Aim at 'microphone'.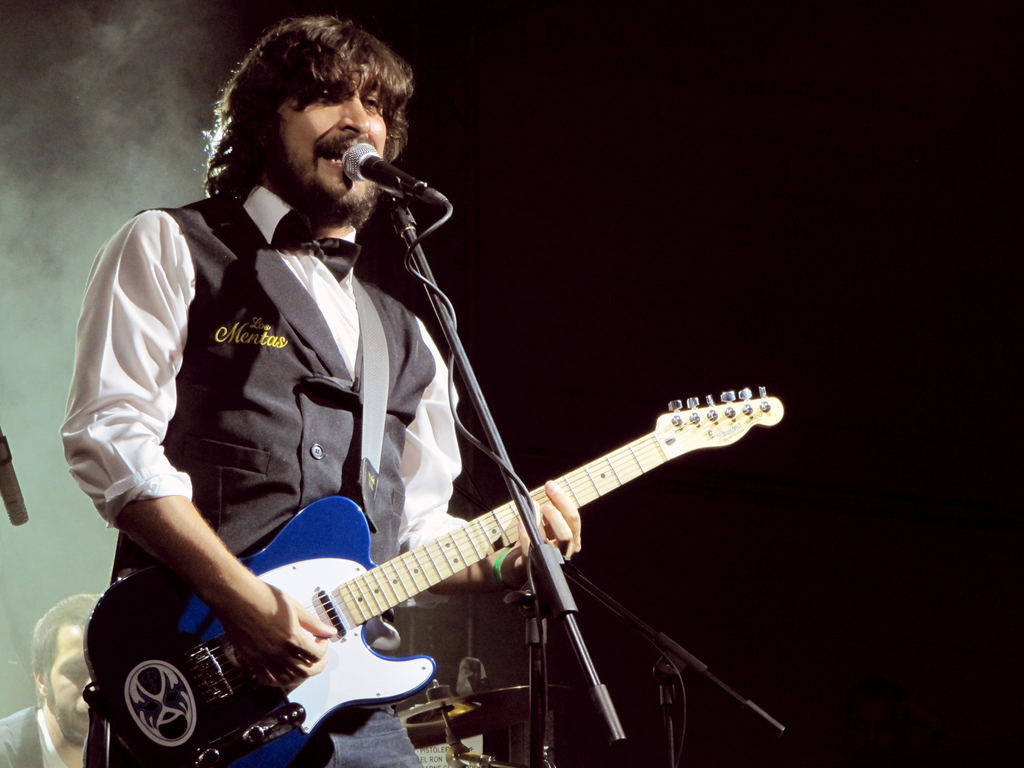
Aimed at rect(334, 141, 449, 207).
